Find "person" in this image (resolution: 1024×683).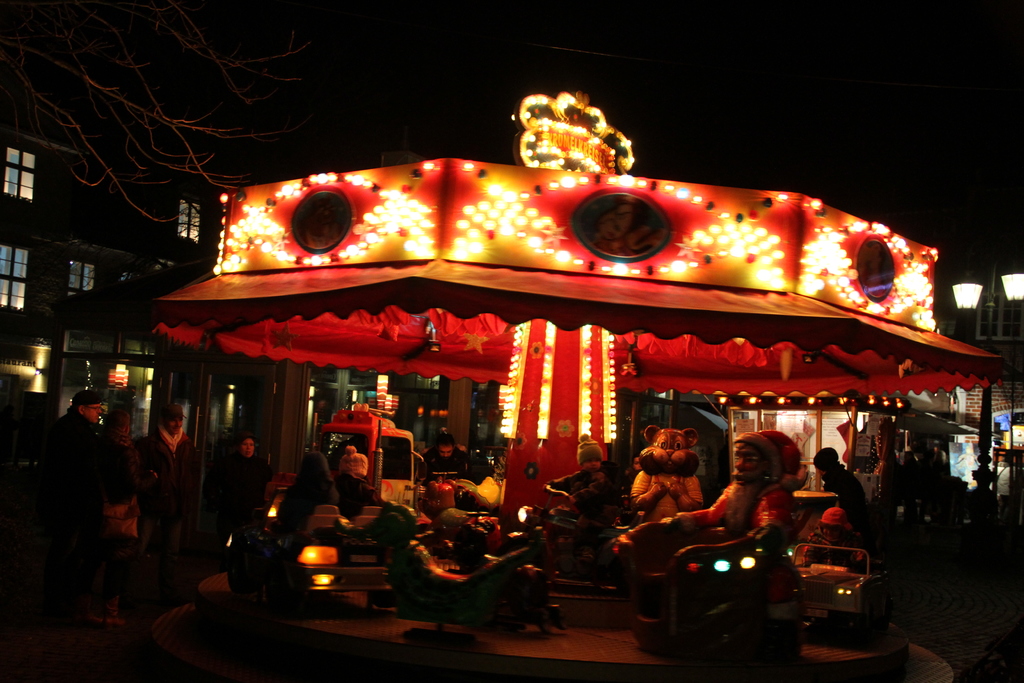
box=[129, 395, 205, 583].
